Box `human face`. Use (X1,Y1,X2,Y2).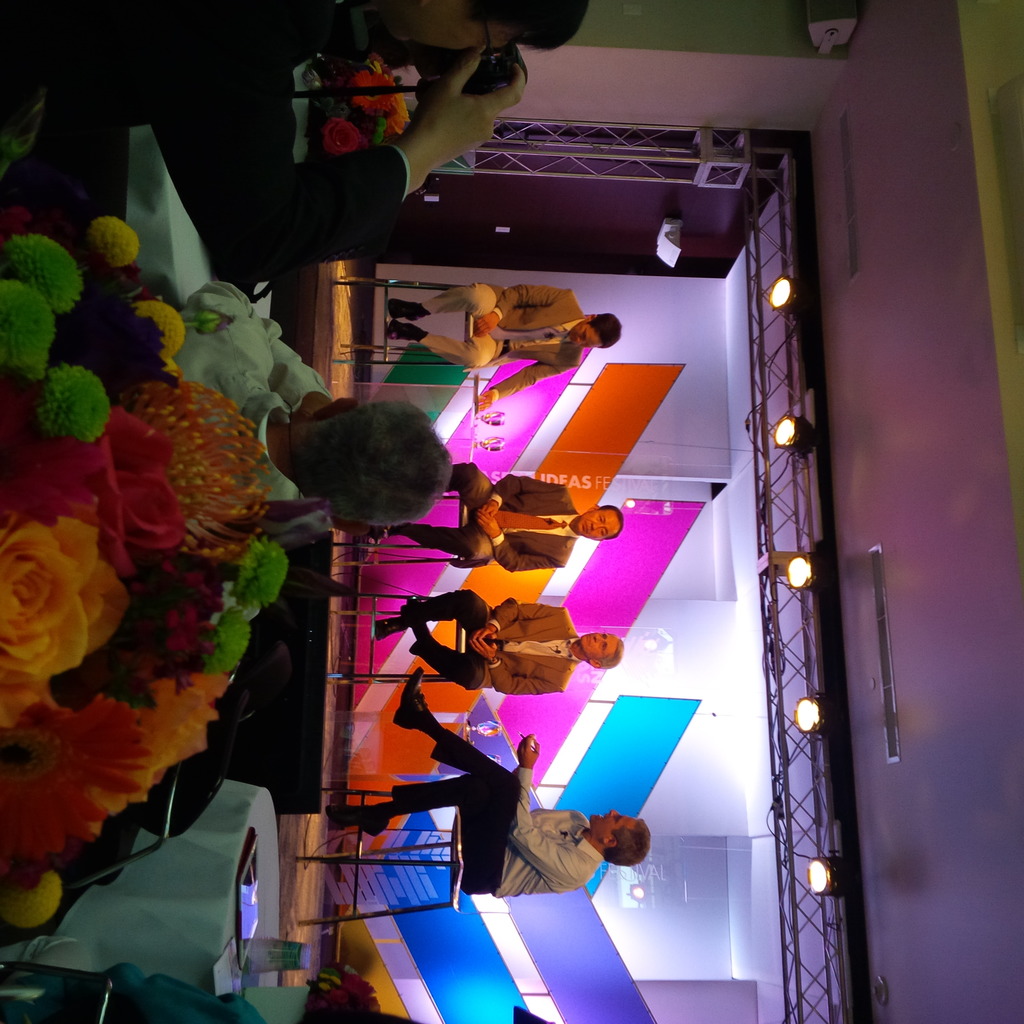
(574,511,616,540).
